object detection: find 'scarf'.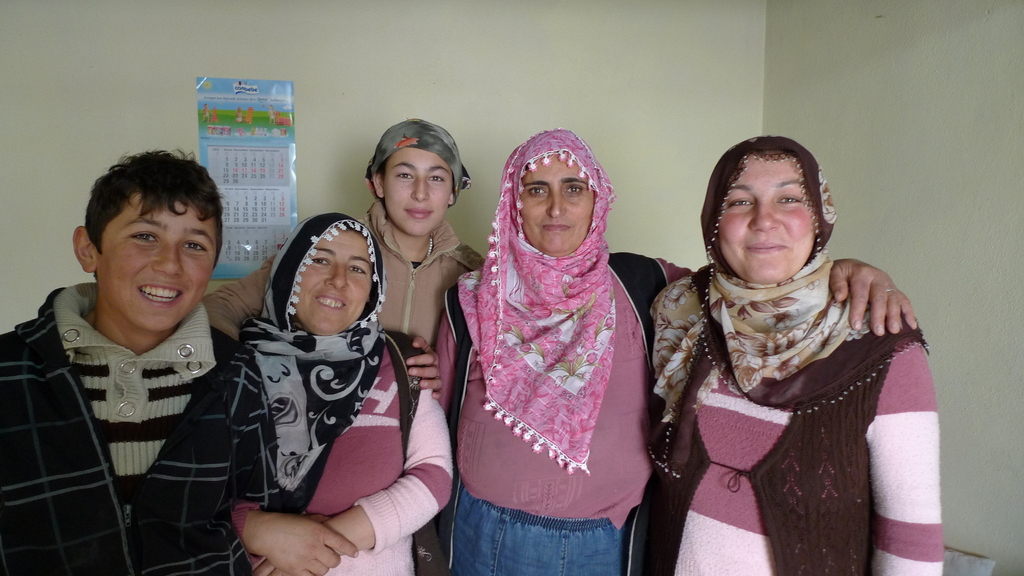
region(234, 214, 403, 518).
